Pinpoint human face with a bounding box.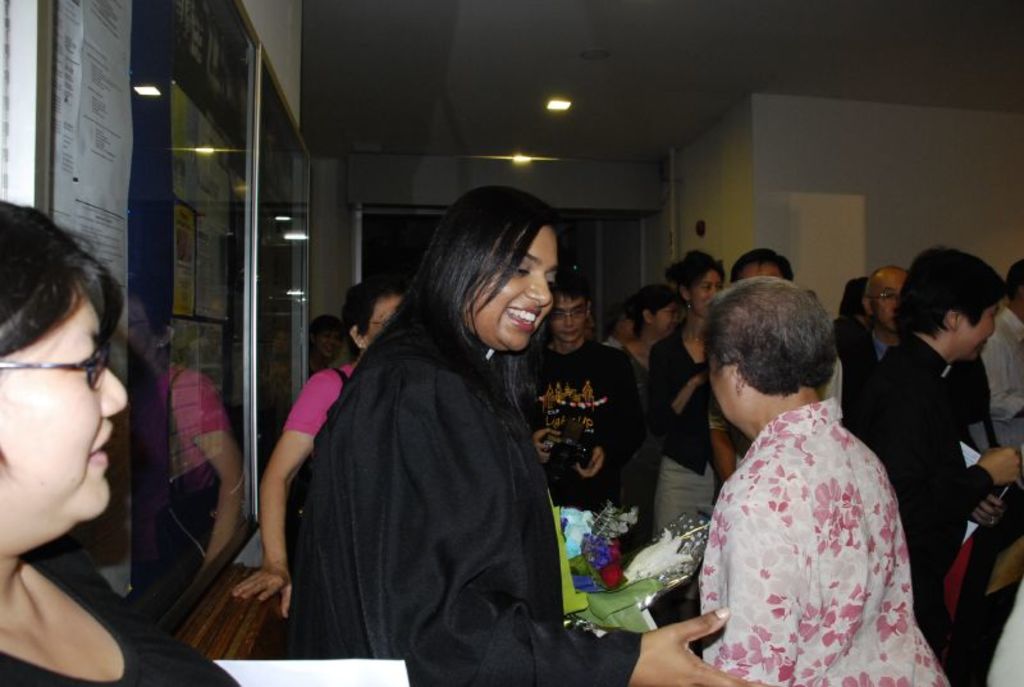
654 302 678 339.
